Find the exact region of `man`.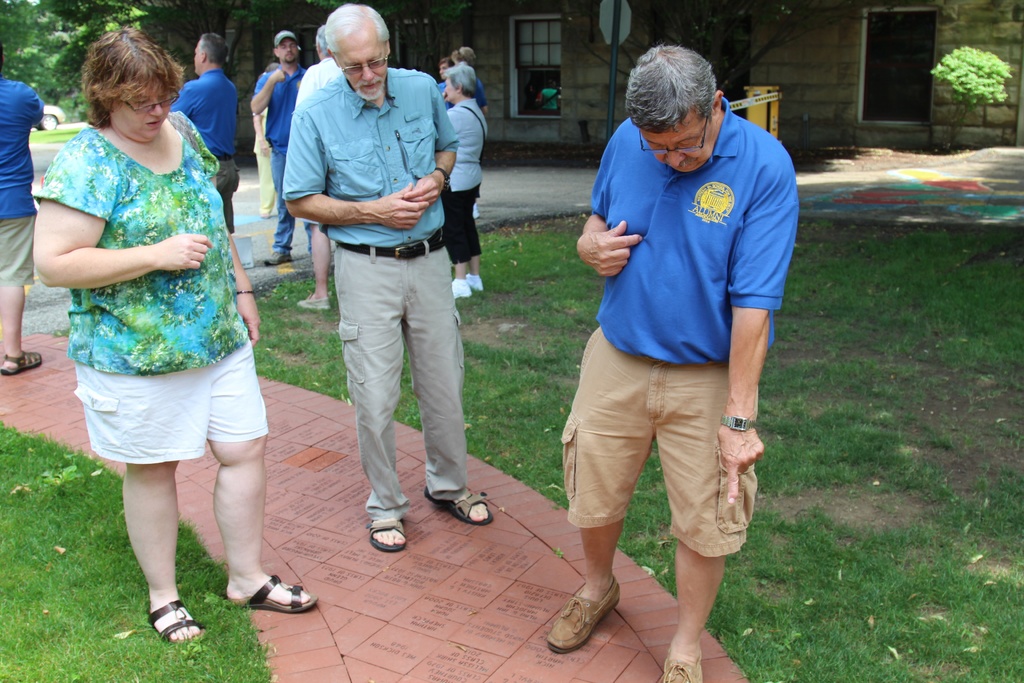
Exact region: left=546, top=38, right=796, bottom=682.
